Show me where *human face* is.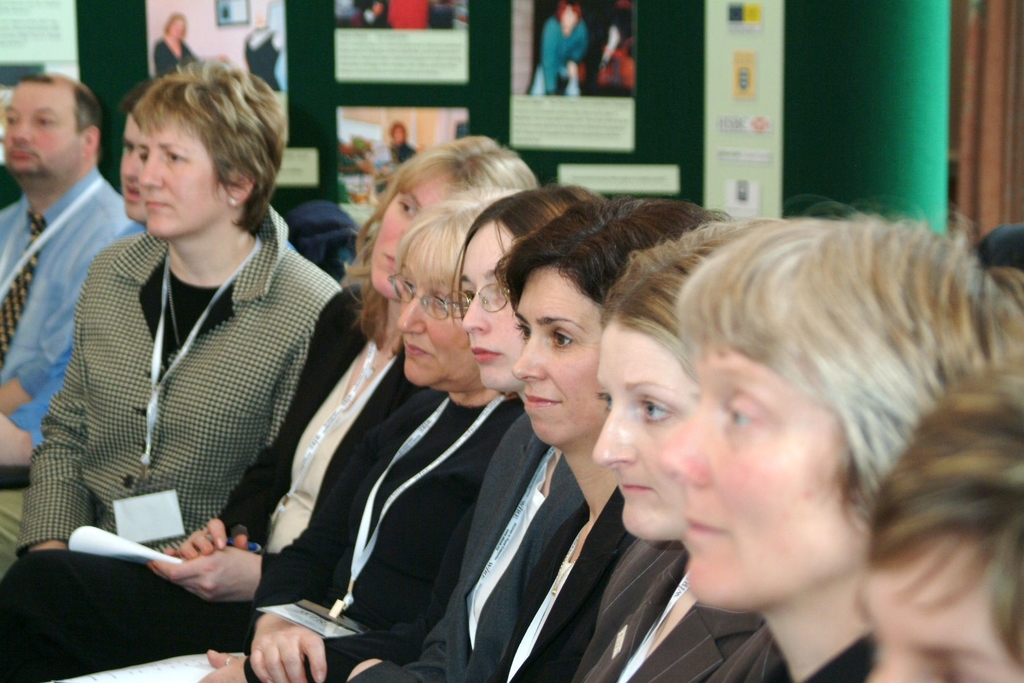
*human face* is at (x1=369, y1=172, x2=456, y2=299).
